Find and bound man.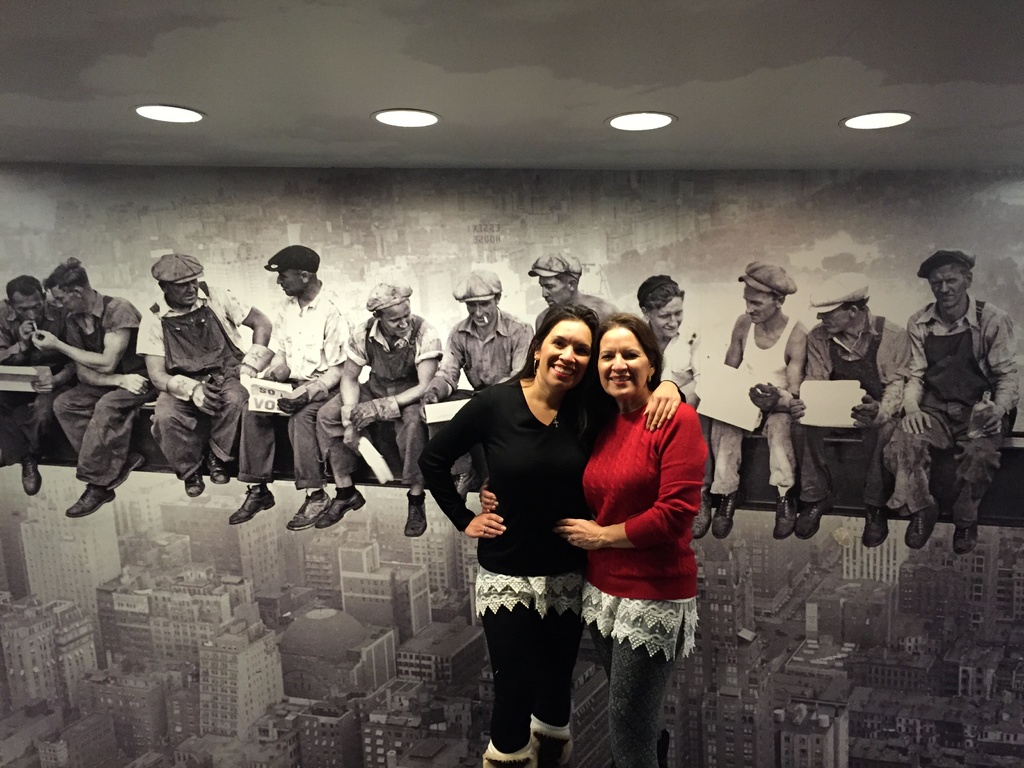
Bound: <region>227, 241, 353, 531</region>.
